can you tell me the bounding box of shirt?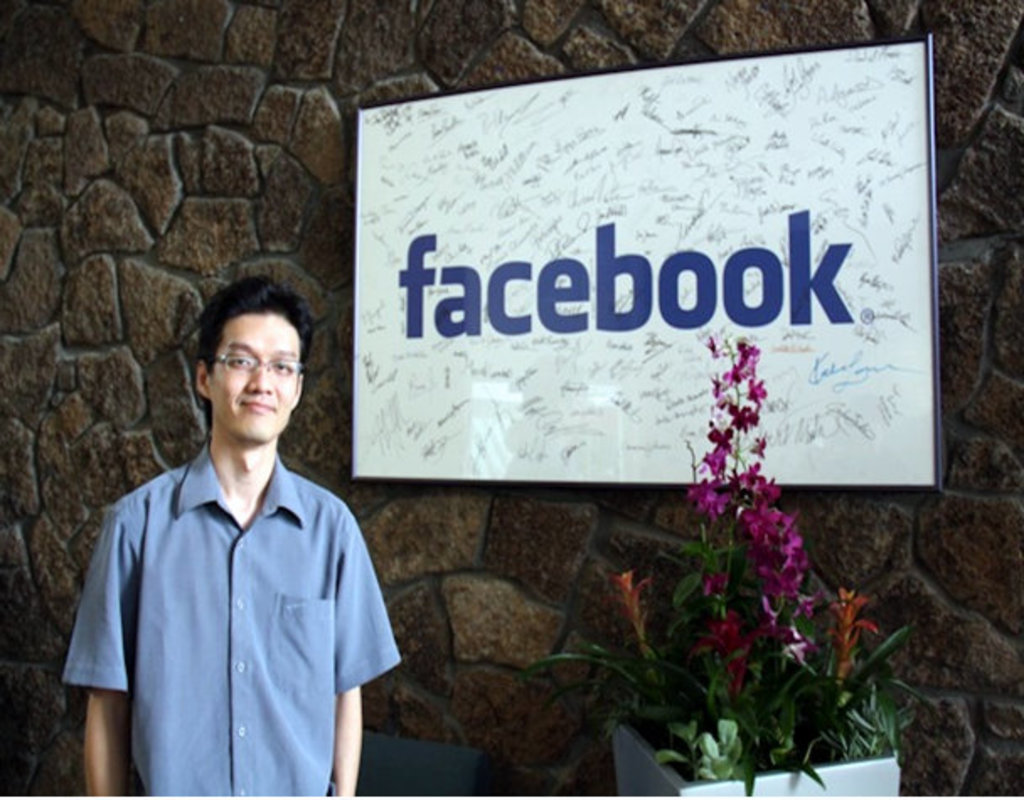
{"x1": 59, "y1": 440, "x2": 399, "y2": 798}.
